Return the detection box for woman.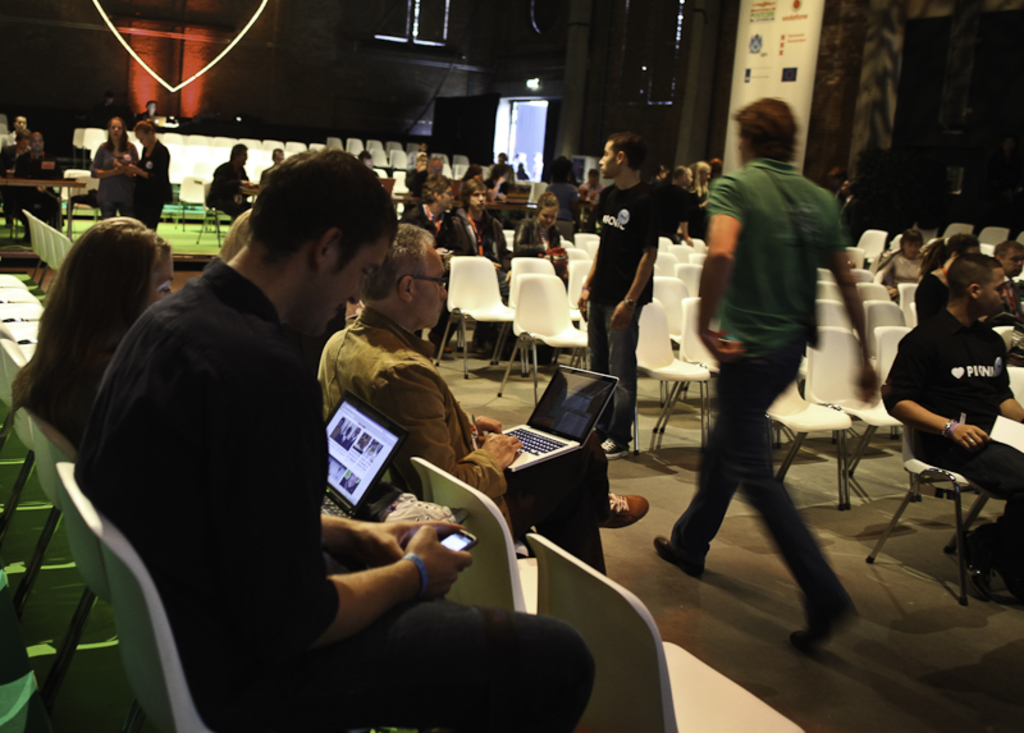
region(689, 157, 717, 237).
